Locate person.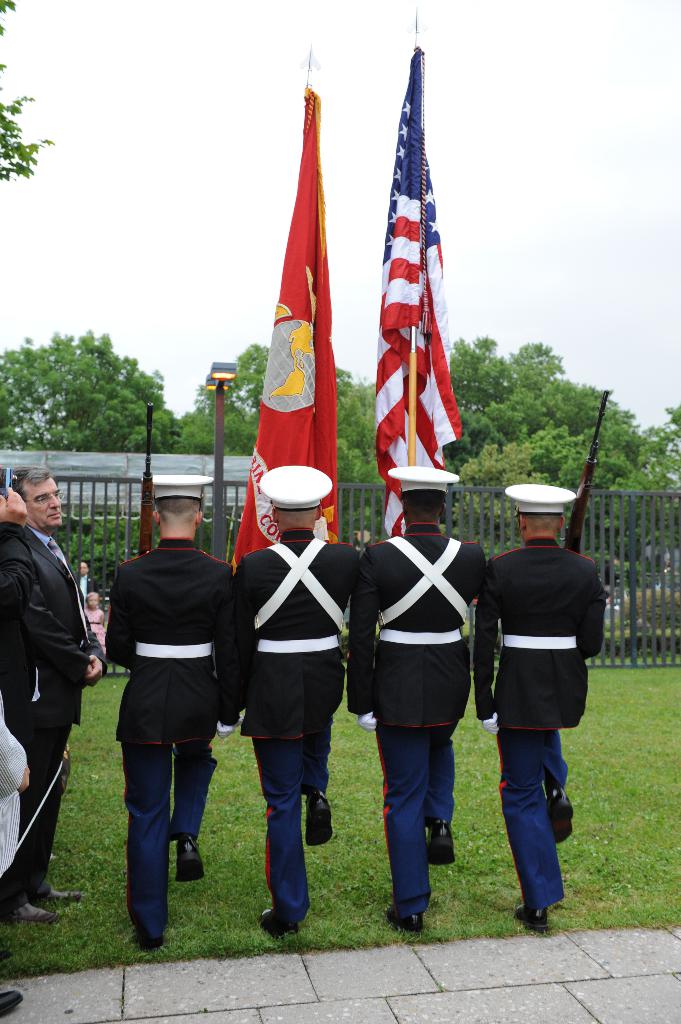
Bounding box: [84,592,106,630].
